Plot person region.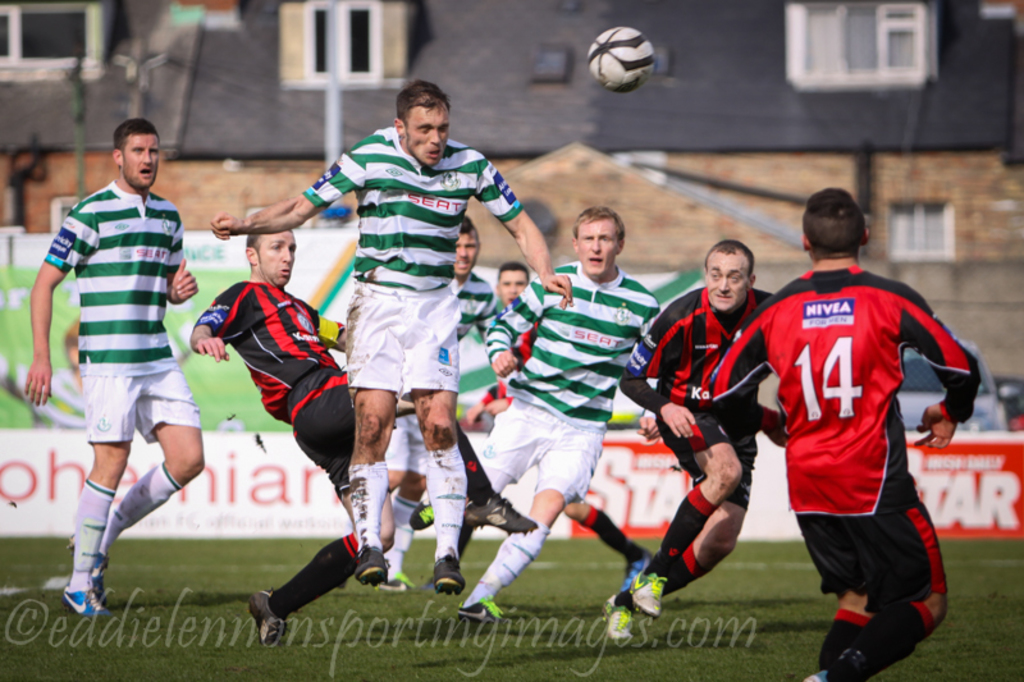
Plotted at pyautogui.locateOnScreen(481, 202, 659, 619).
